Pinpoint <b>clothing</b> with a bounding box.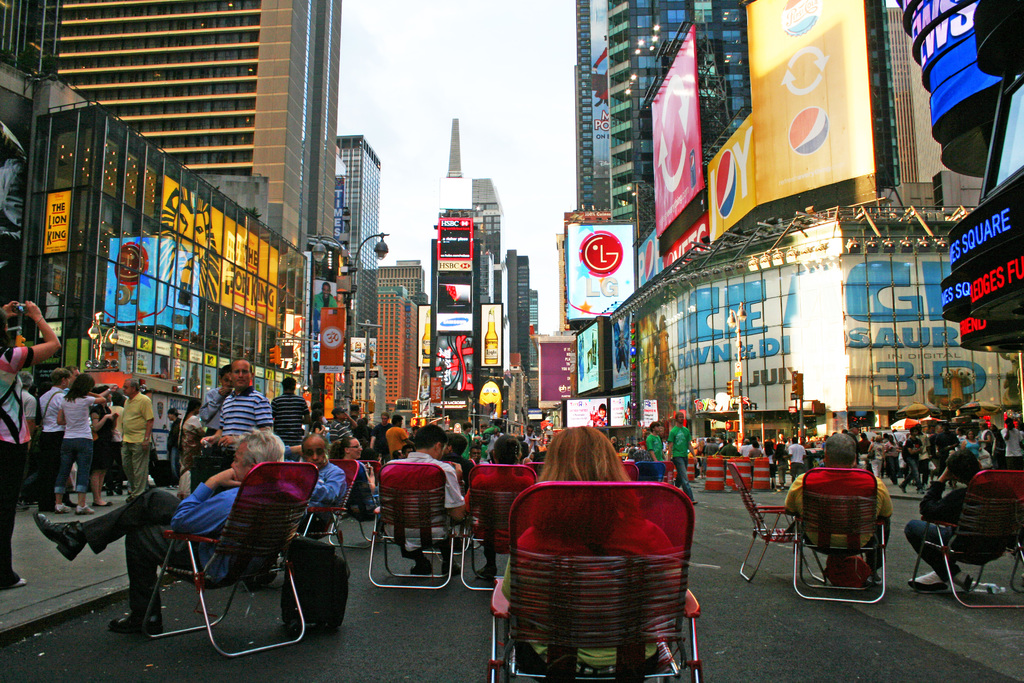
(left=467, top=464, right=509, bottom=554).
